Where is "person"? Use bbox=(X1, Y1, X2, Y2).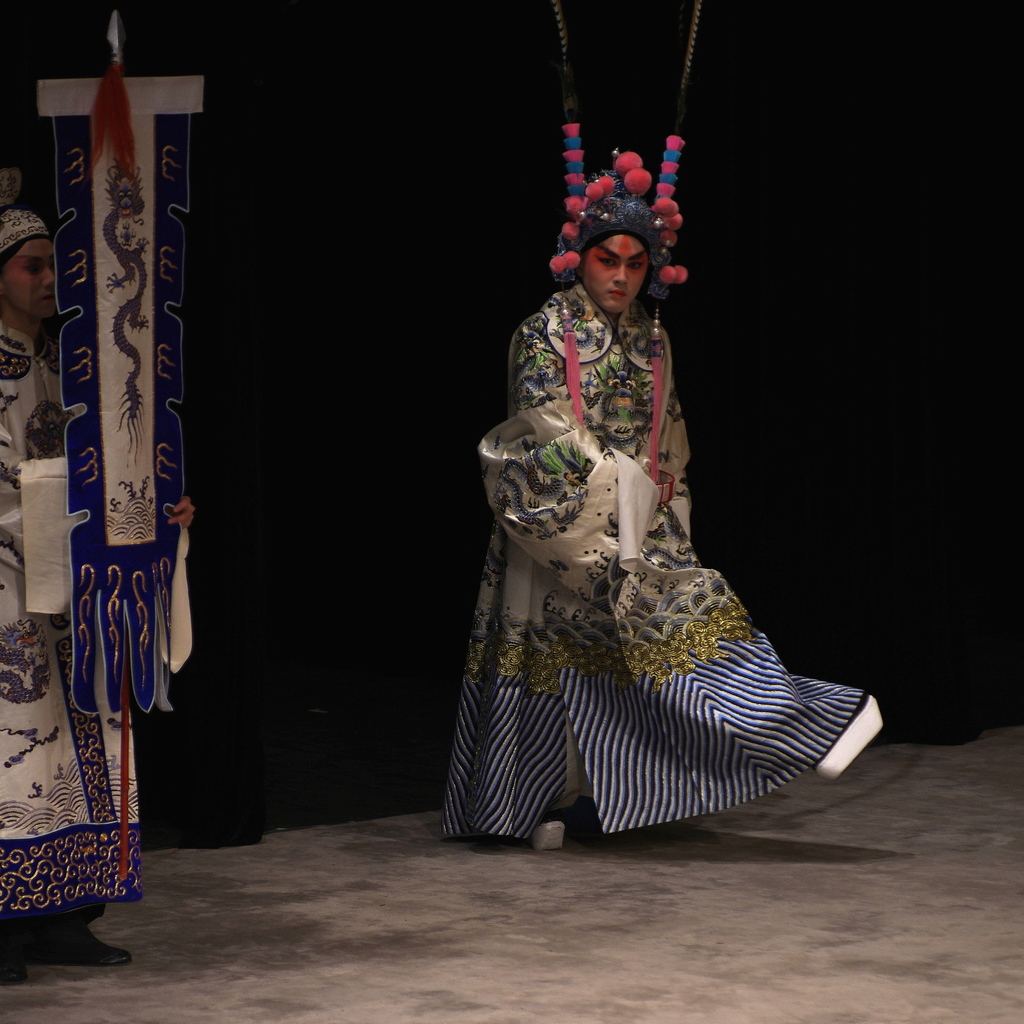
bbox=(0, 194, 202, 988).
